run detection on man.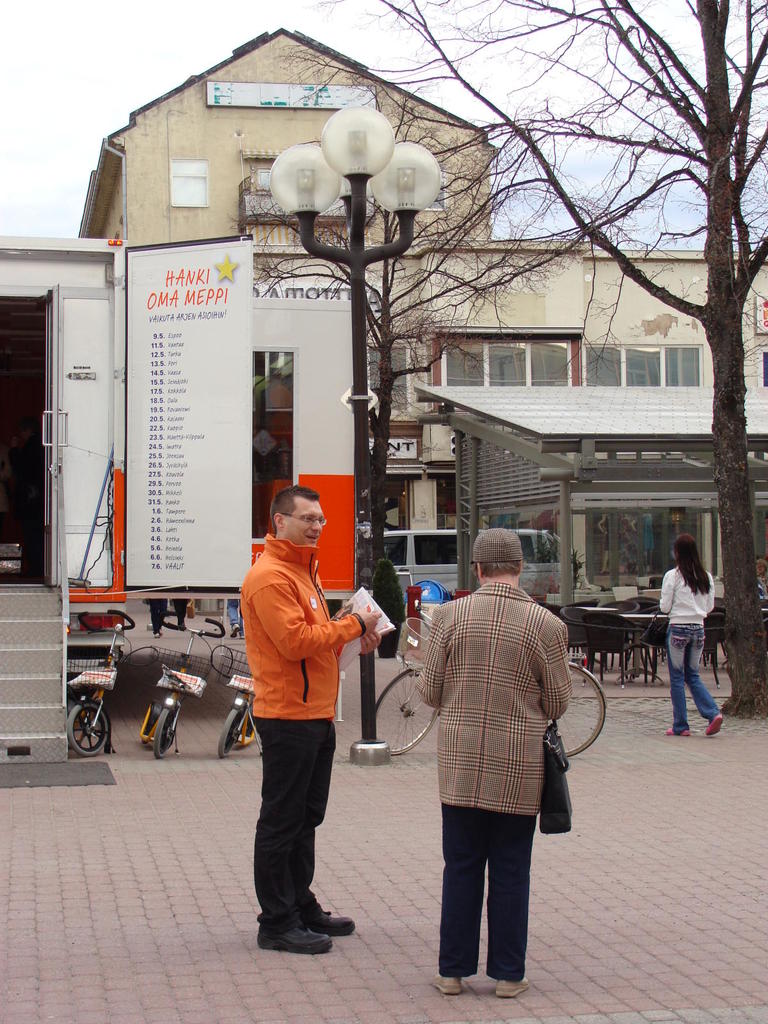
Result: l=399, t=541, r=597, b=1004.
